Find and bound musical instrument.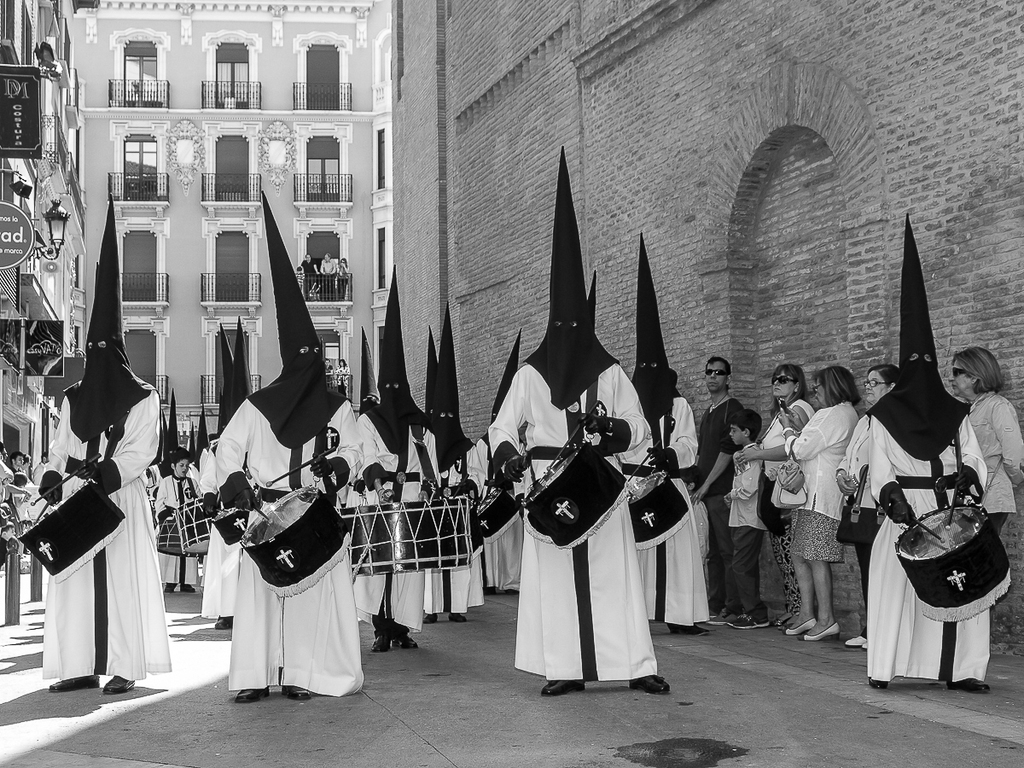
Bound: (x1=154, y1=515, x2=177, y2=556).
